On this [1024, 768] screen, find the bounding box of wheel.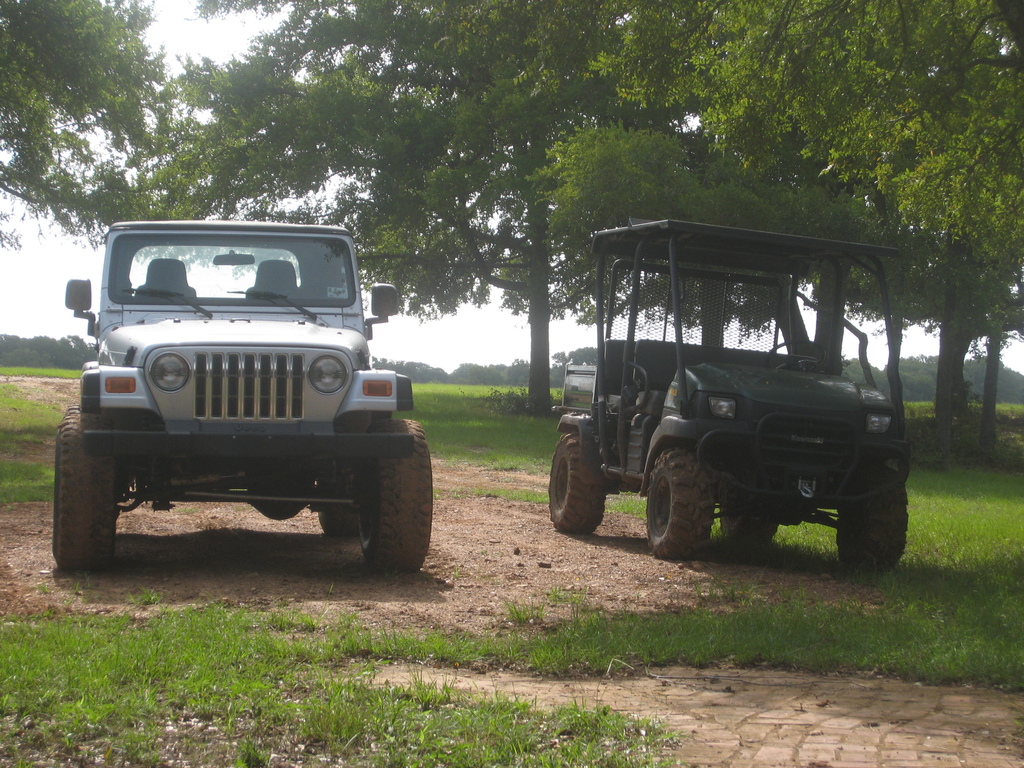
Bounding box: crop(319, 484, 366, 536).
